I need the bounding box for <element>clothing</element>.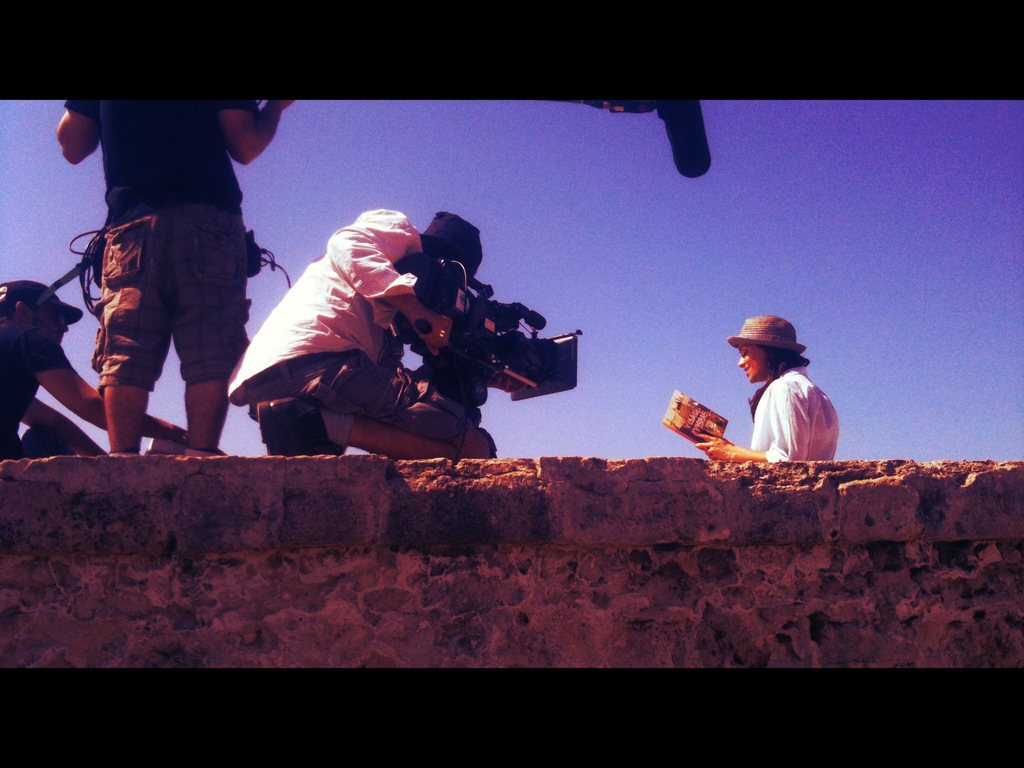
Here it is: bbox=(225, 211, 531, 452).
